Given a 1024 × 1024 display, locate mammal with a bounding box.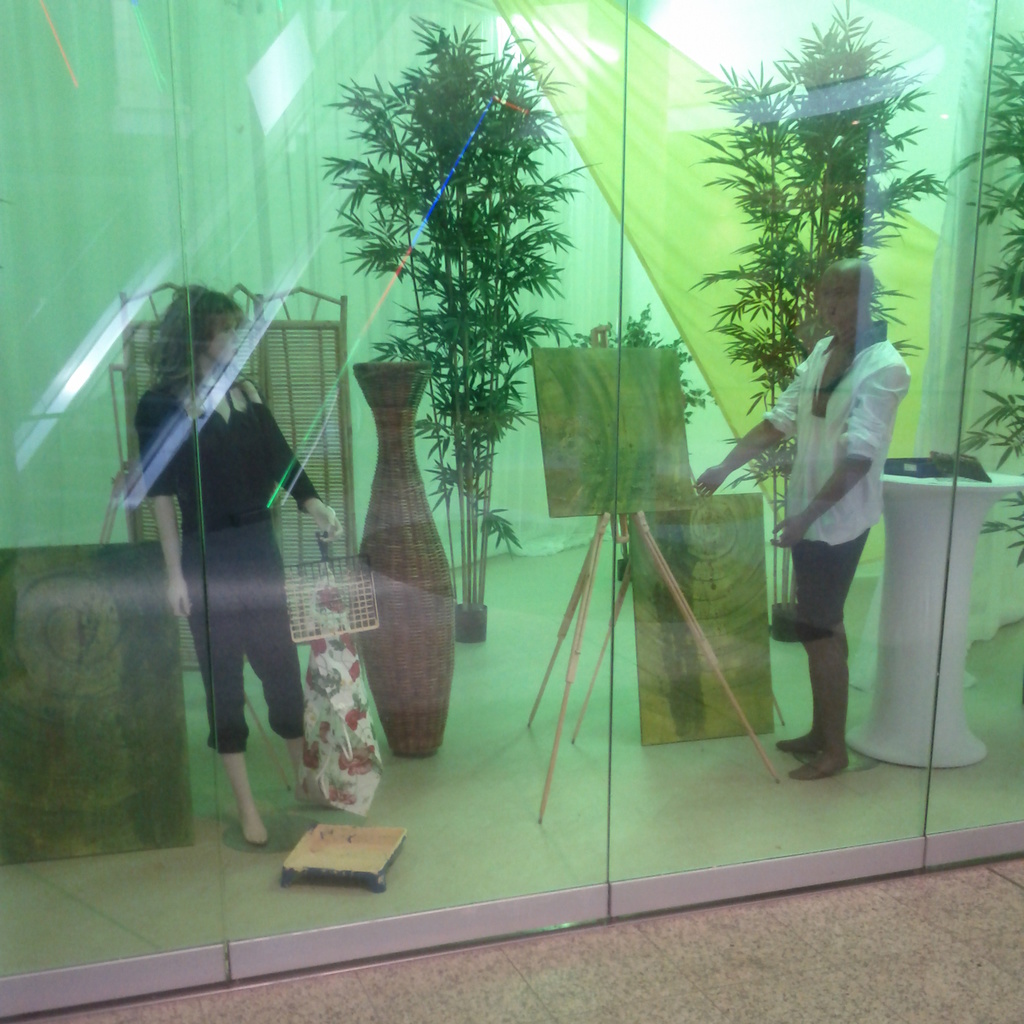
Located: region(691, 255, 922, 780).
